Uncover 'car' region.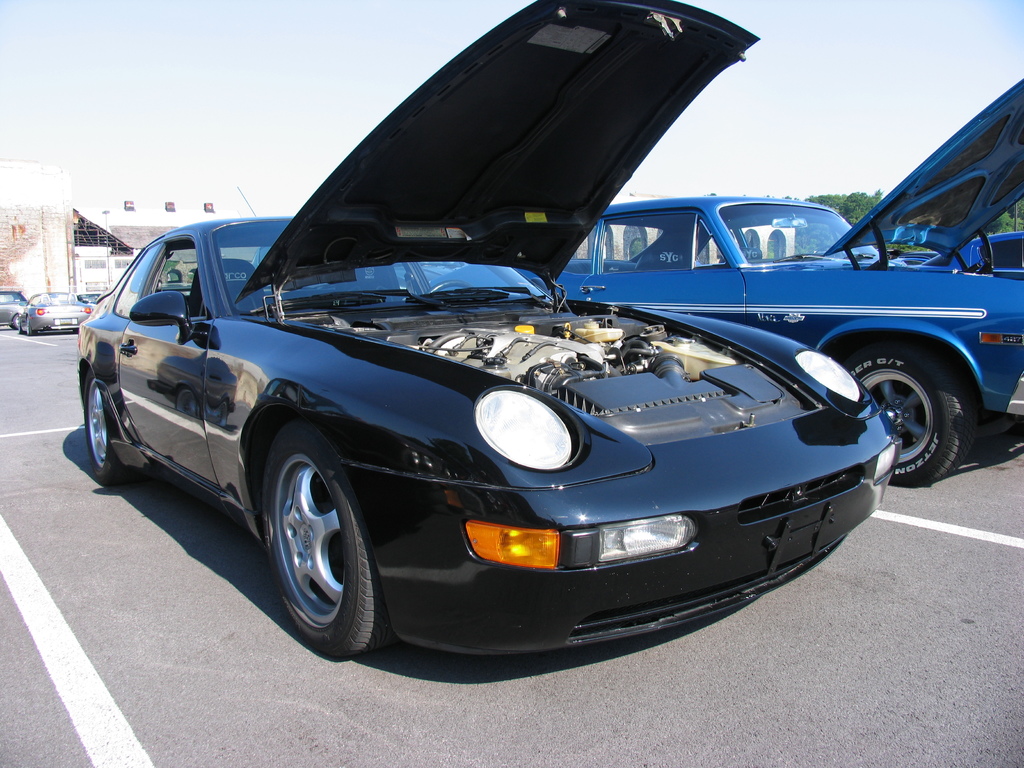
Uncovered: box(76, 35, 919, 671).
